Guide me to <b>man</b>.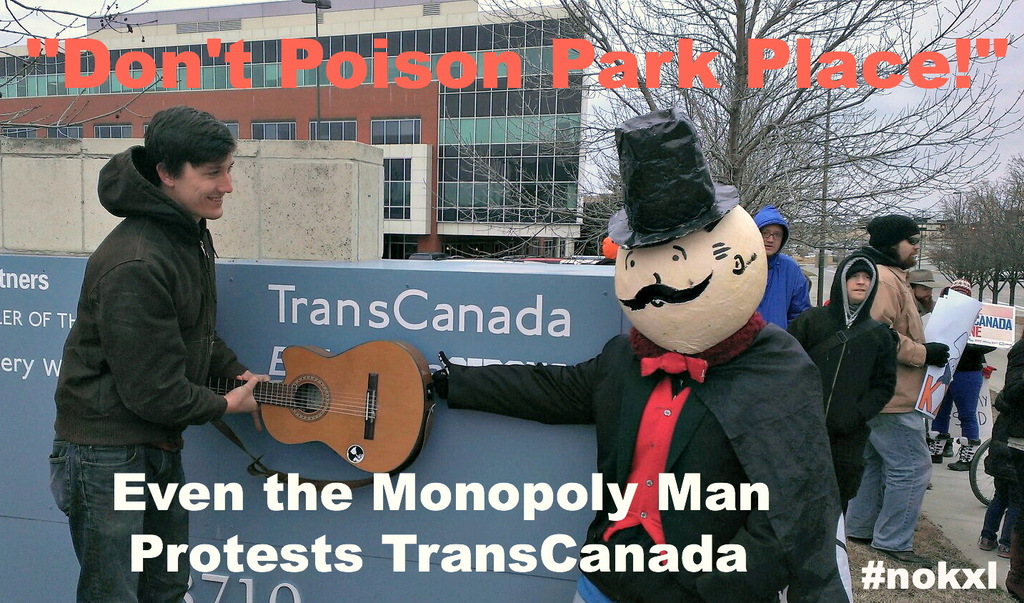
Guidance: (785,254,898,517).
